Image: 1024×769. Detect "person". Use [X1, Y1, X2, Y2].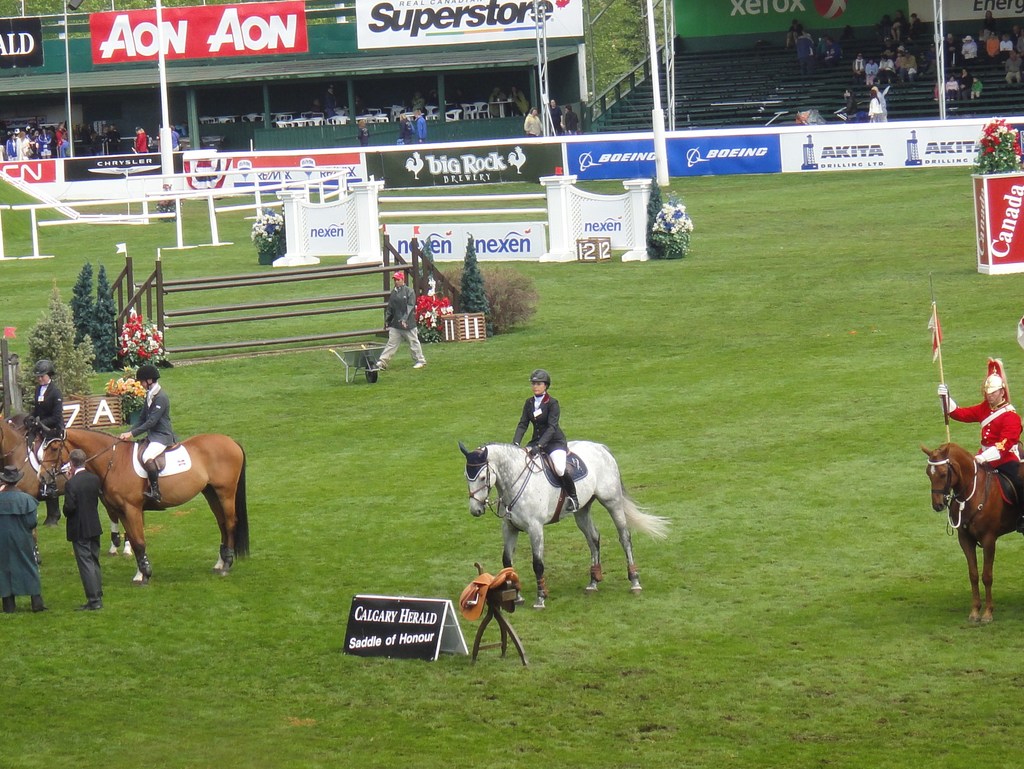
[135, 122, 148, 154].
